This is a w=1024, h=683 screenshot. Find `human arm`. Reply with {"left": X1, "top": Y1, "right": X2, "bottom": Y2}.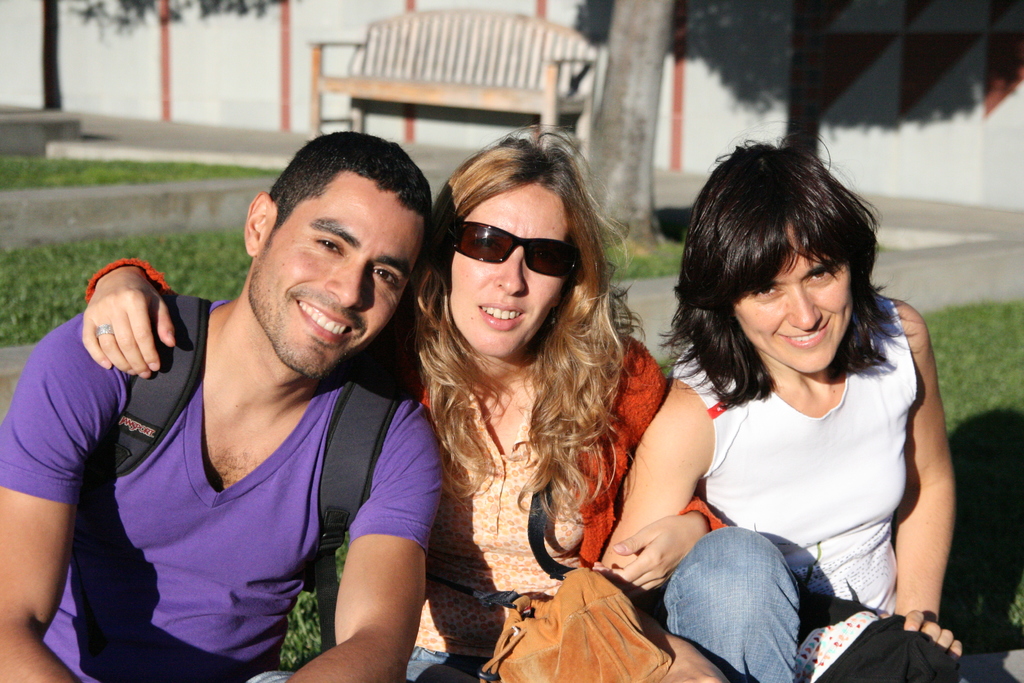
{"left": 609, "top": 493, "right": 722, "bottom": 603}.
